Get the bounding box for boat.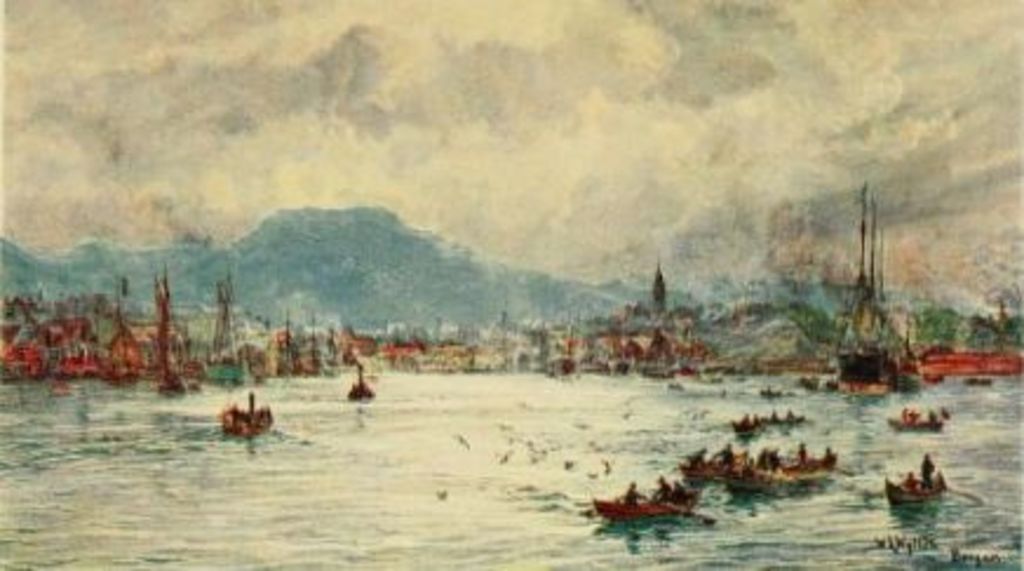
box=[681, 454, 752, 479].
